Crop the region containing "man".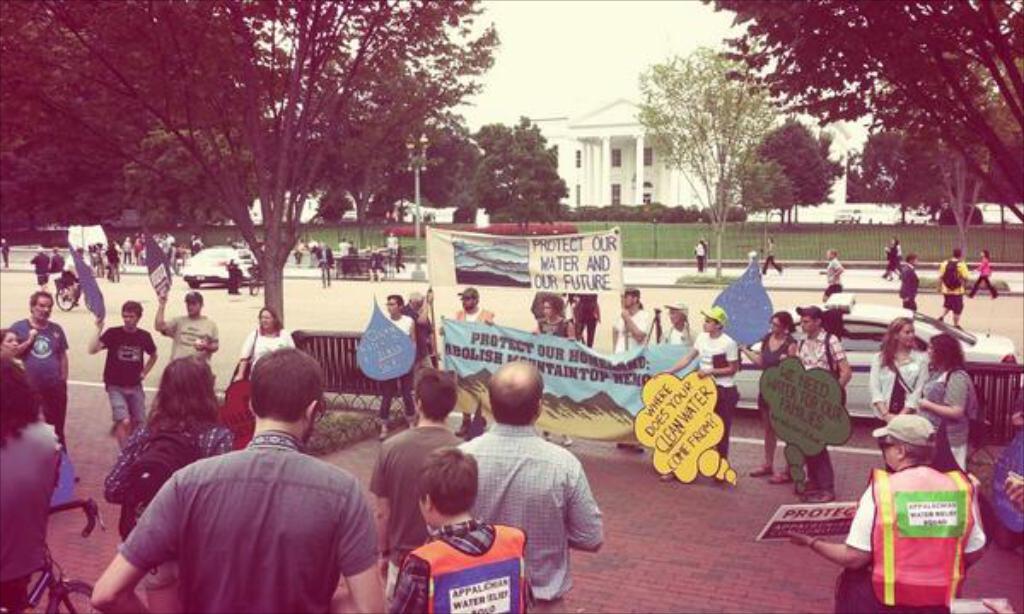
Crop region: BBox(449, 287, 493, 438).
